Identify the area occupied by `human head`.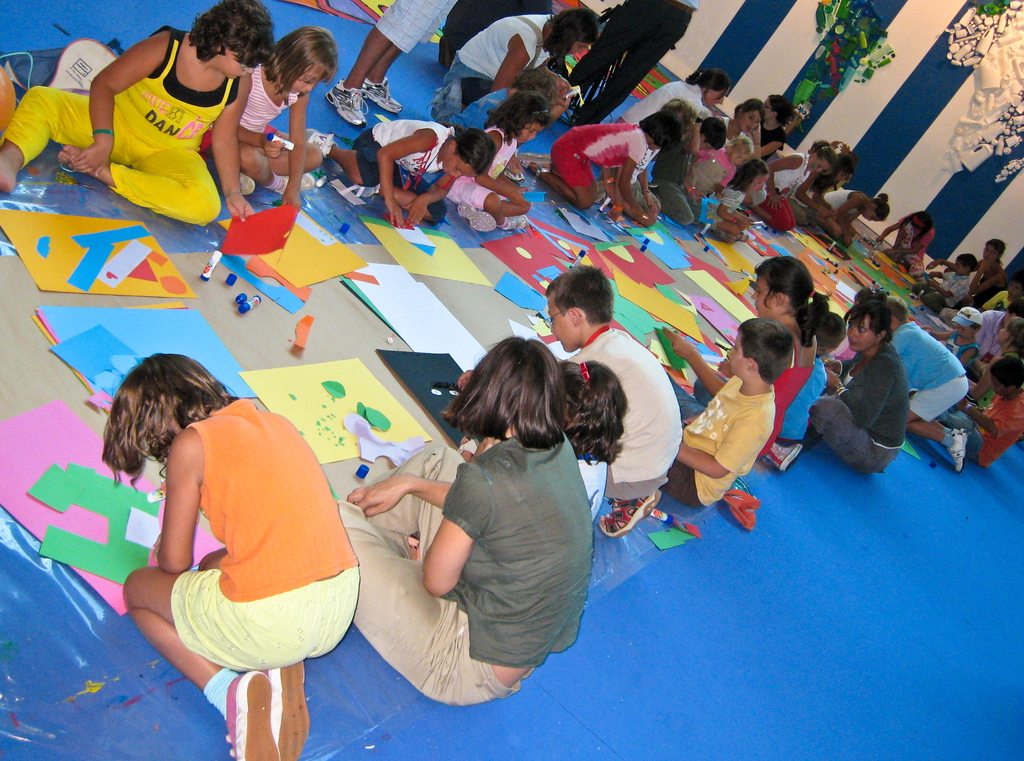
Area: box(273, 24, 338, 103).
